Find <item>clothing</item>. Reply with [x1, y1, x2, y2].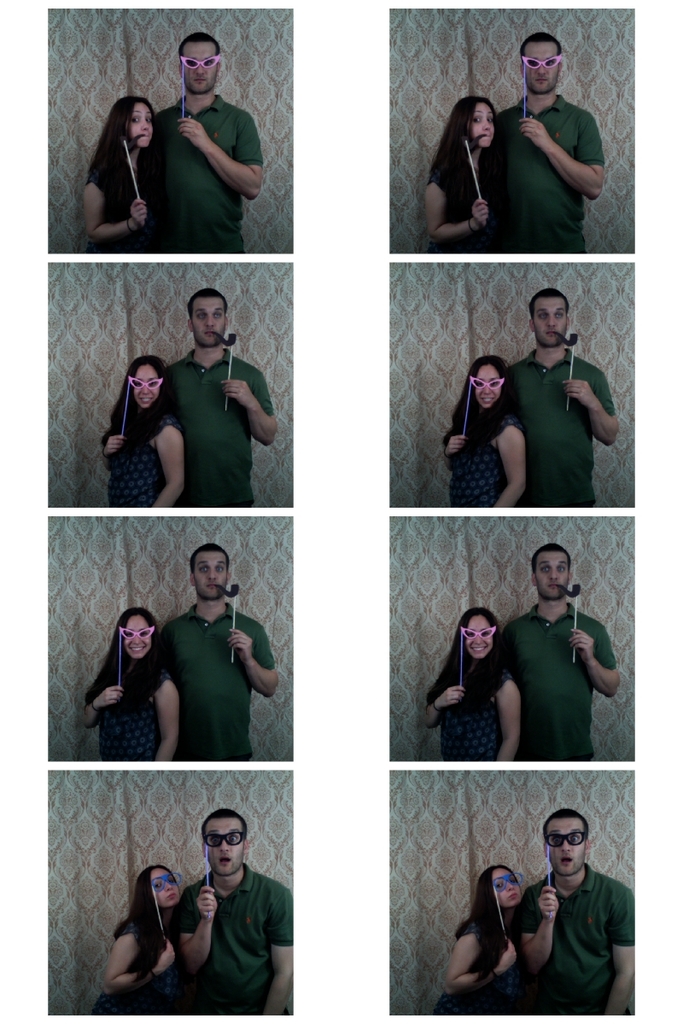
[410, 143, 484, 262].
